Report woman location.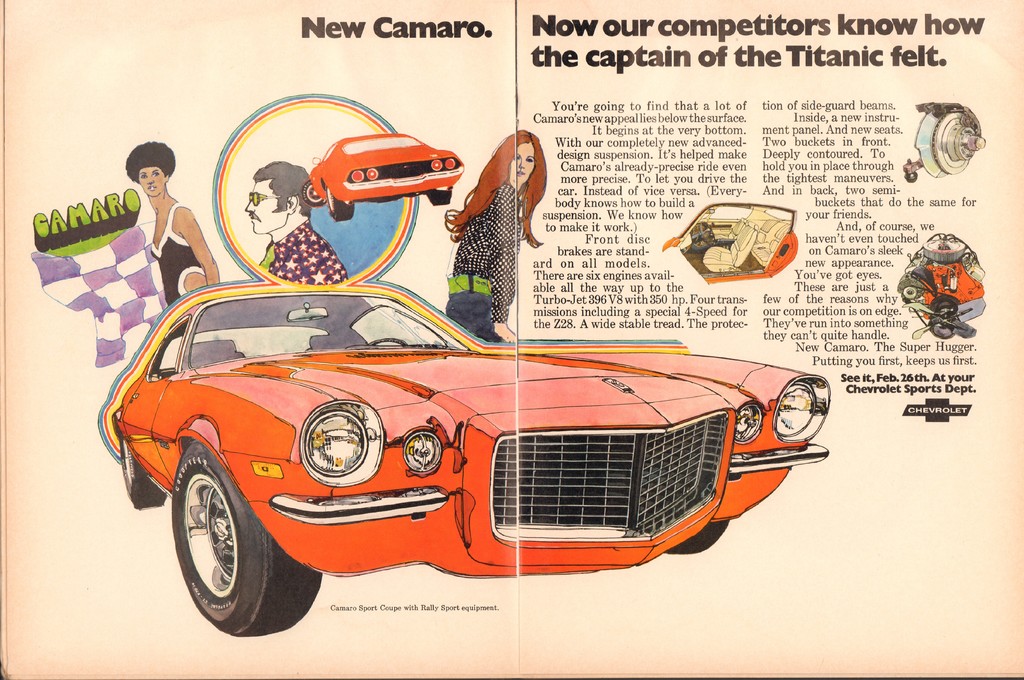
Report: 113, 156, 200, 296.
